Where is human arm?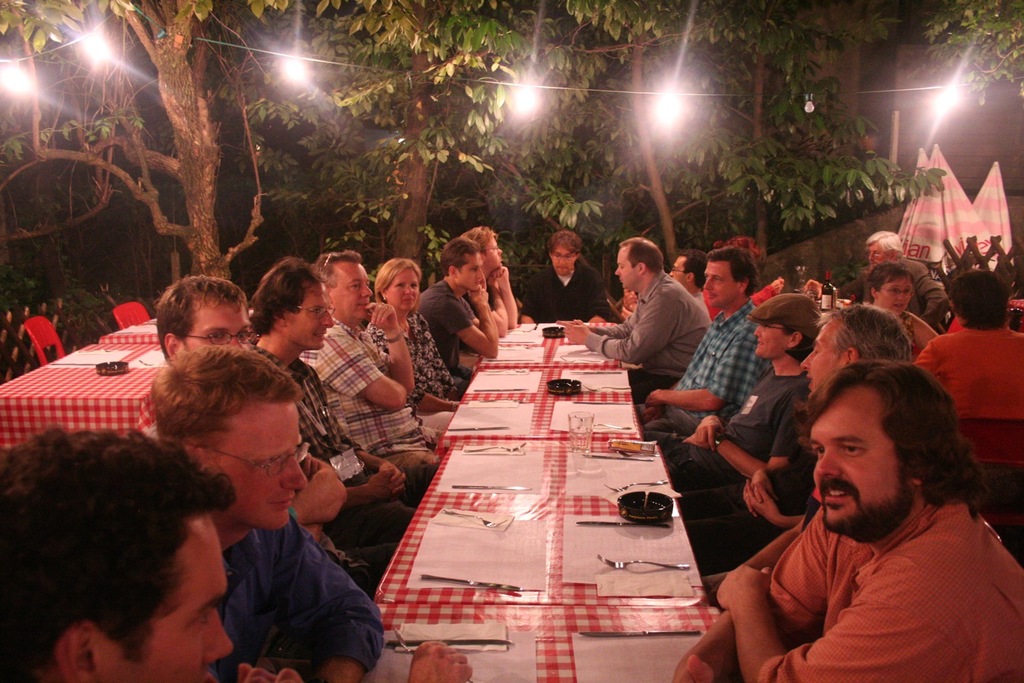
(374,296,422,387).
